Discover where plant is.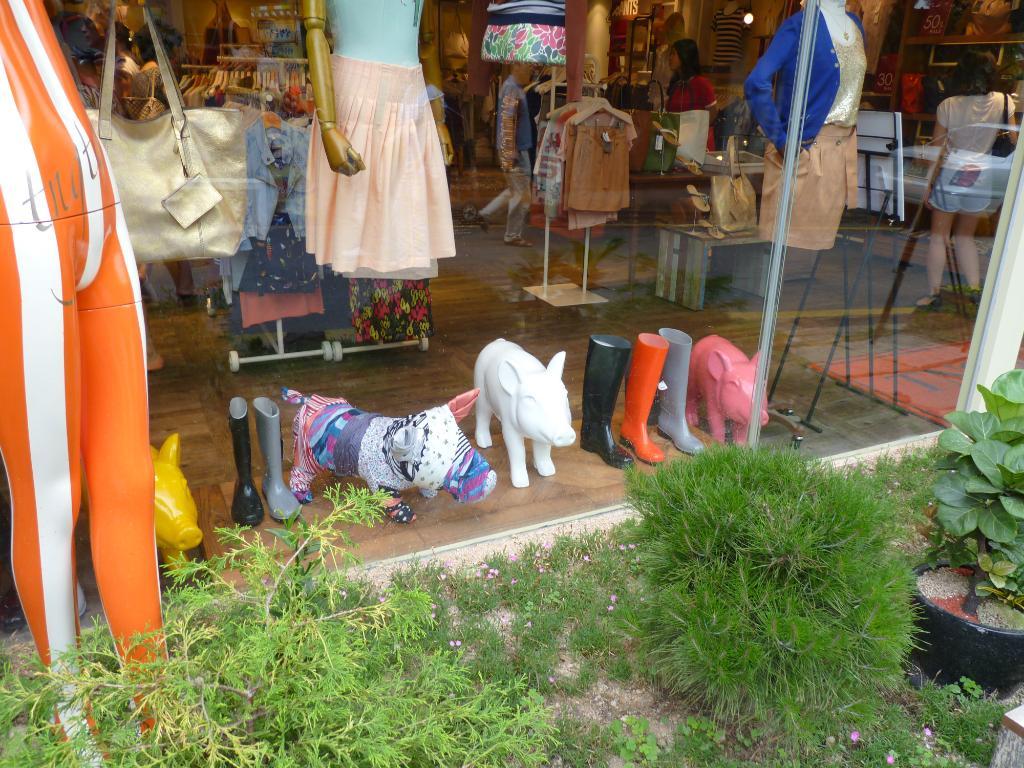
Discovered at pyautogui.locateOnScreen(358, 556, 461, 641).
